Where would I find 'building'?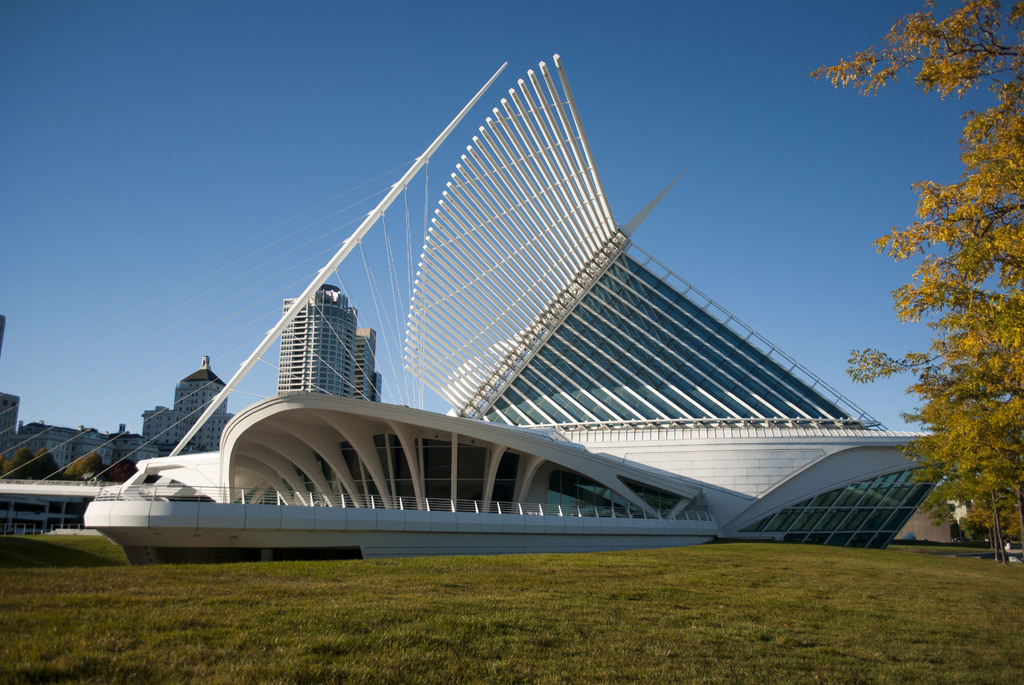
At 356, 327, 374, 399.
